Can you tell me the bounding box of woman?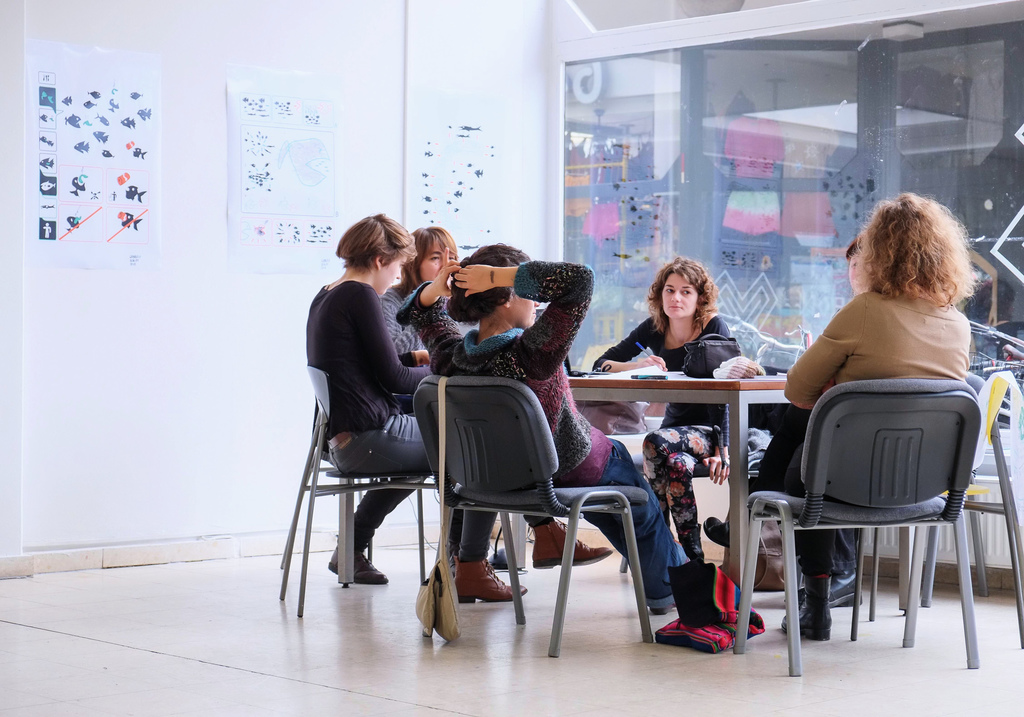
x1=591 y1=261 x2=753 y2=563.
